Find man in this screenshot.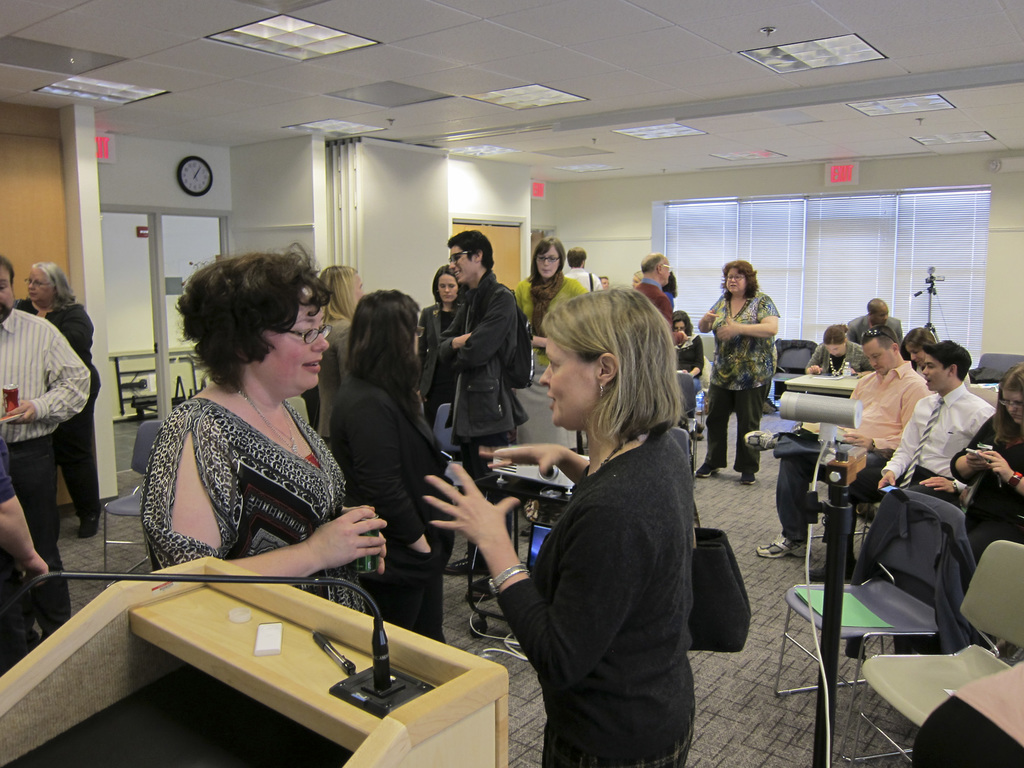
The bounding box for man is Rect(742, 323, 926, 559).
